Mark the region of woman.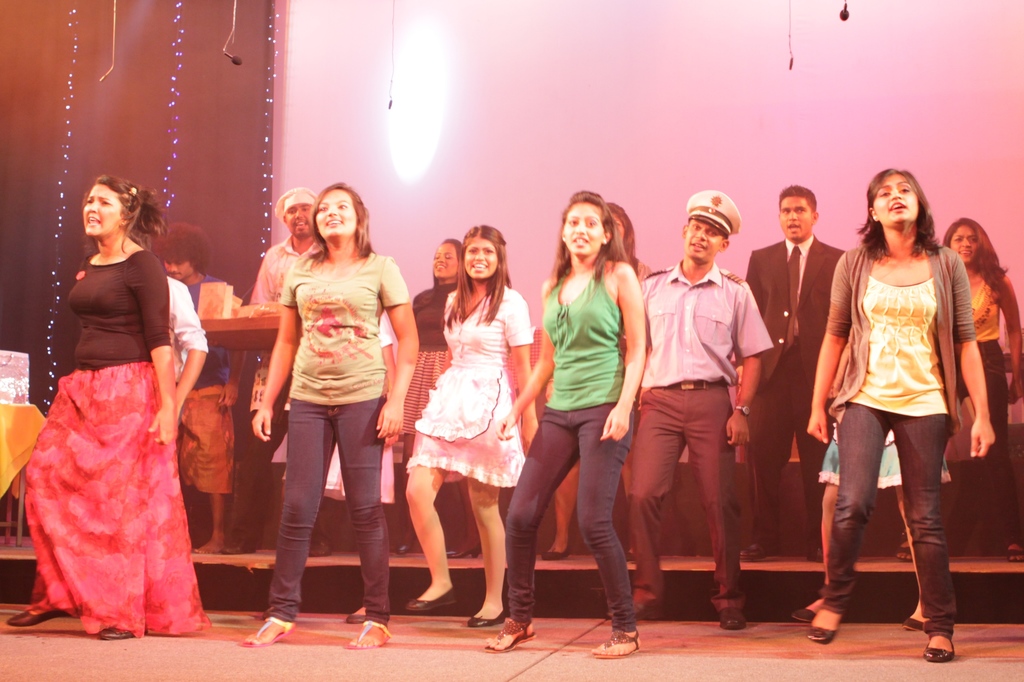
Region: crop(897, 216, 1023, 561).
